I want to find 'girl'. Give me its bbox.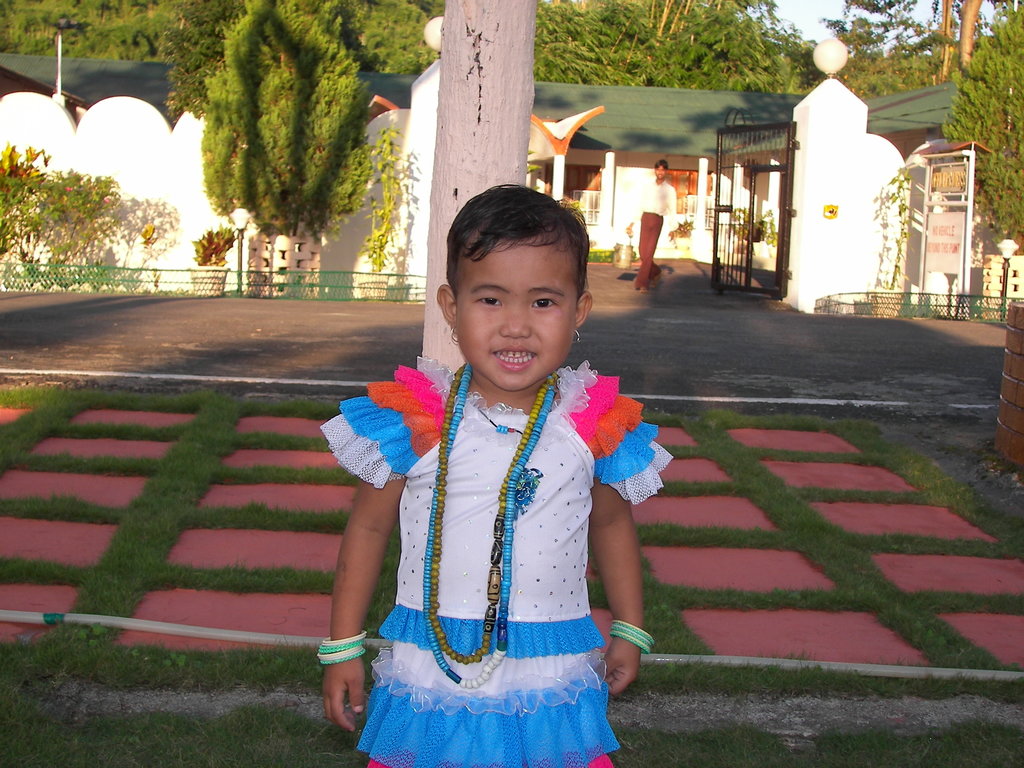
x1=319 y1=186 x2=674 y2=767.
